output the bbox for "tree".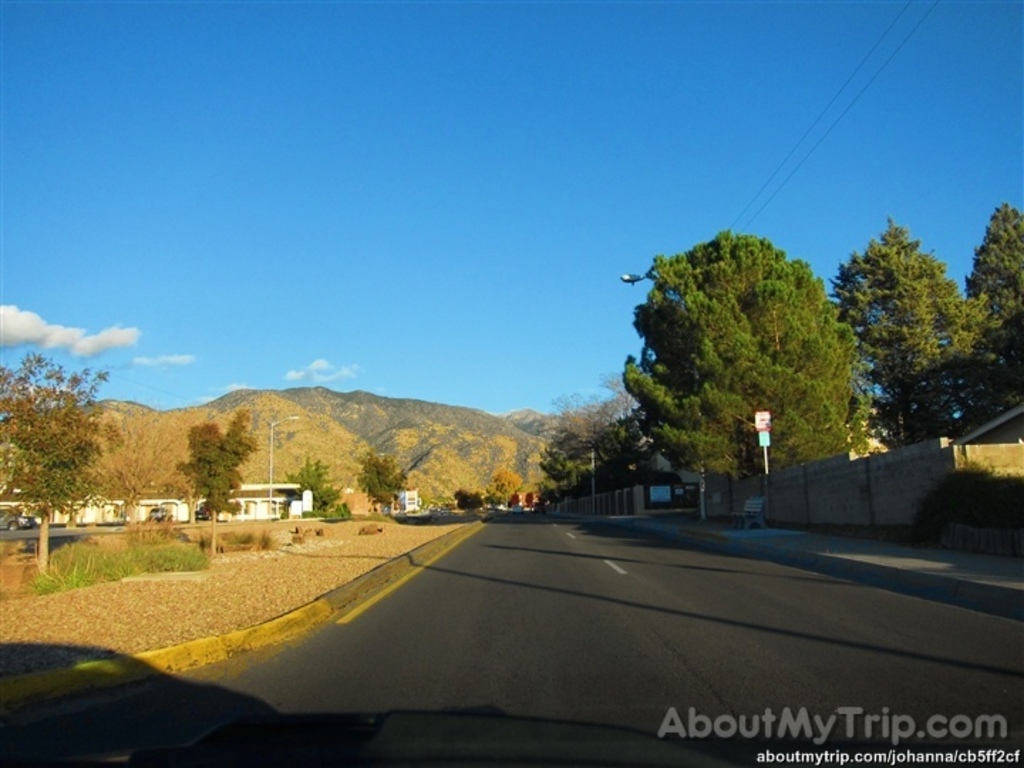
bbox=[617, 229, 856, 478].
